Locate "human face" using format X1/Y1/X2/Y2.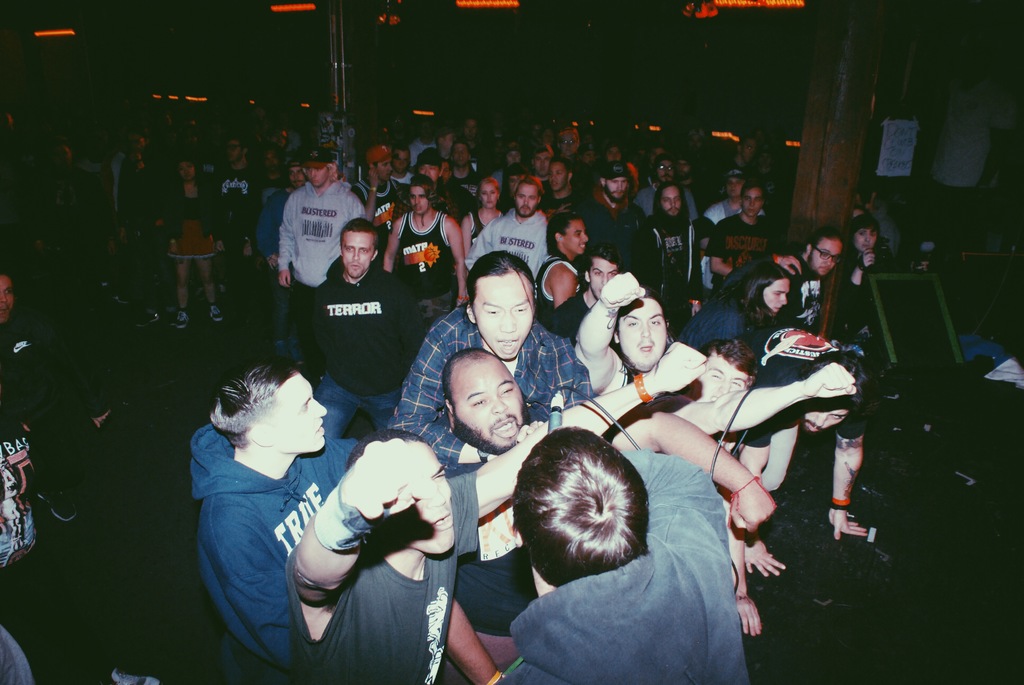
225/136/243/162.
